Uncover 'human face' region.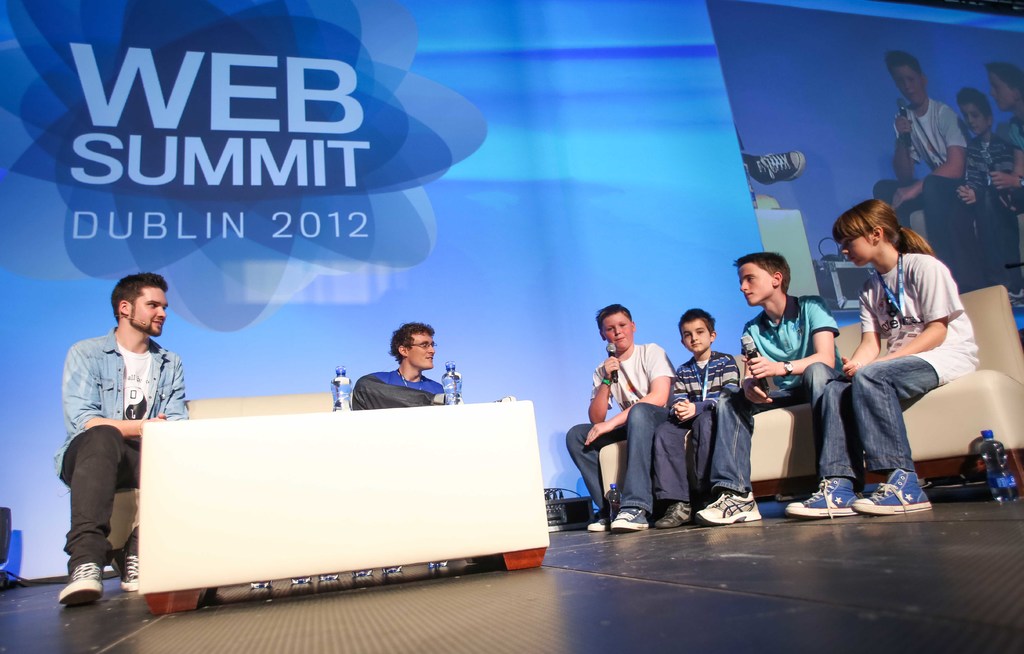
Uncovered: left=737, top=264, right=772, bottom=305.
